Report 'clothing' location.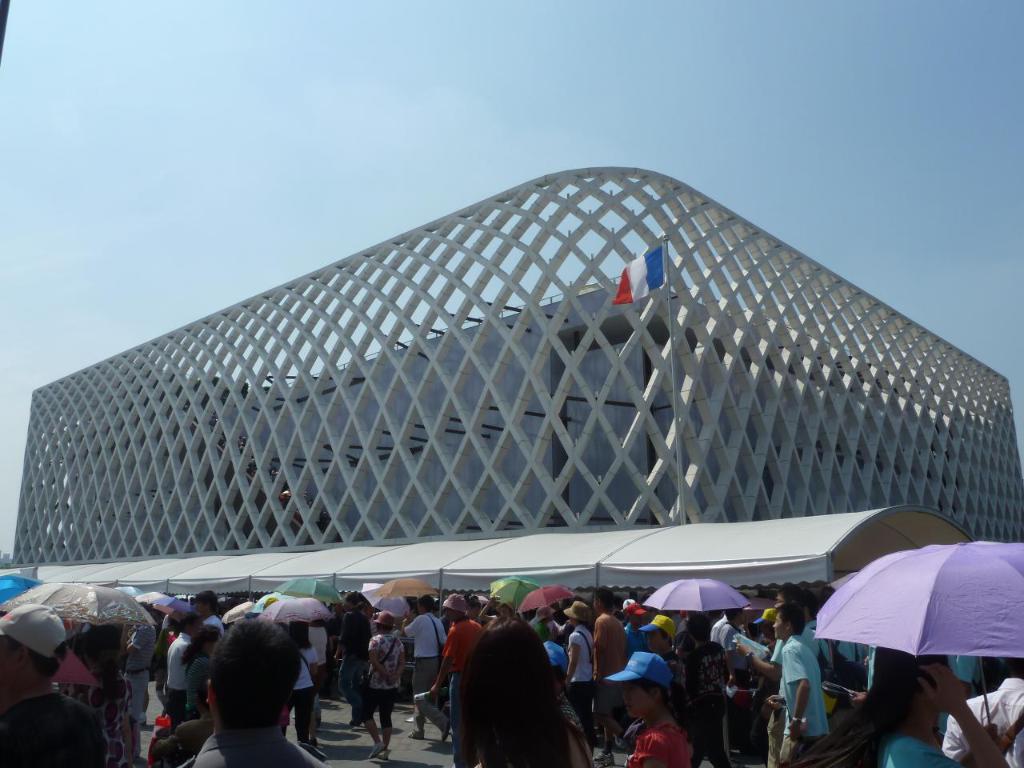
Report: (543,642,566,686).
